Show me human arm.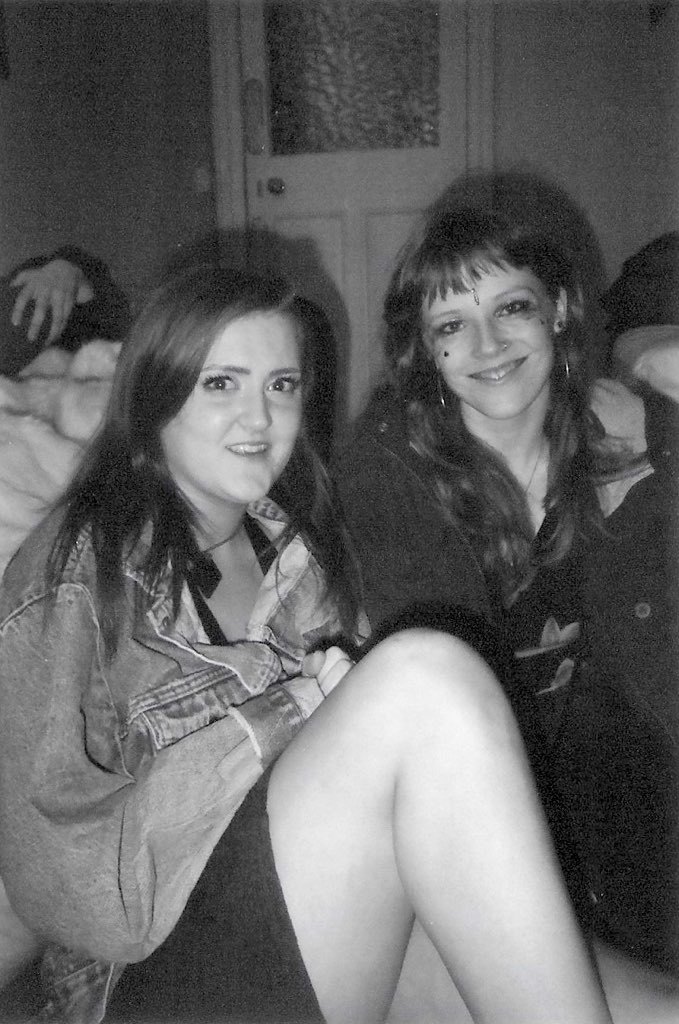
human arm is here: 0/250/120/345.
